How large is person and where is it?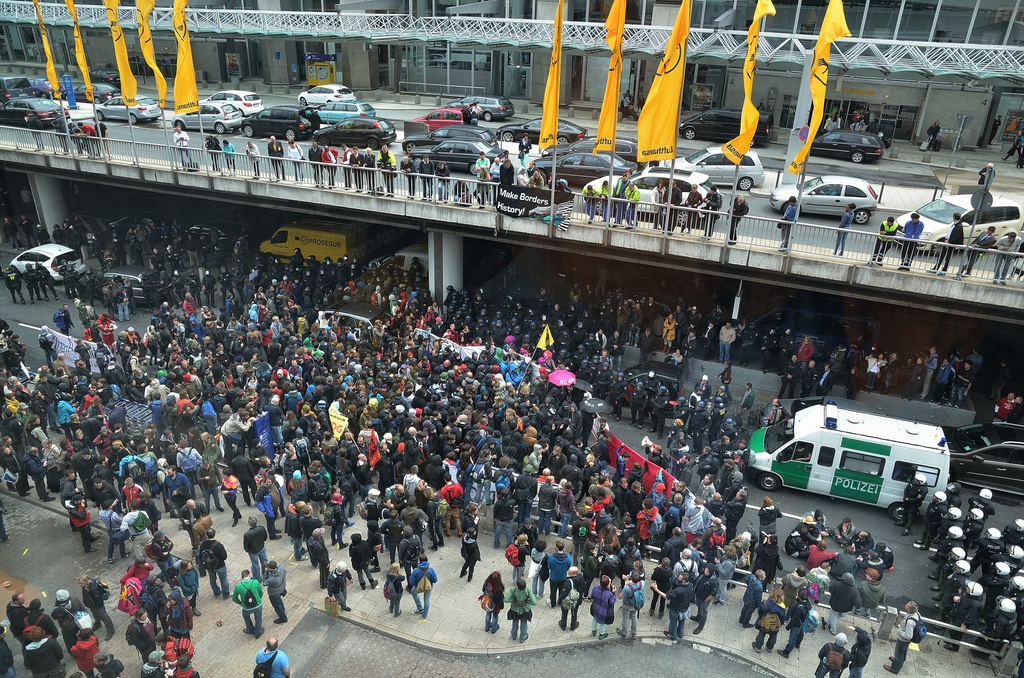
Bounding box: (727,195,751,245).
